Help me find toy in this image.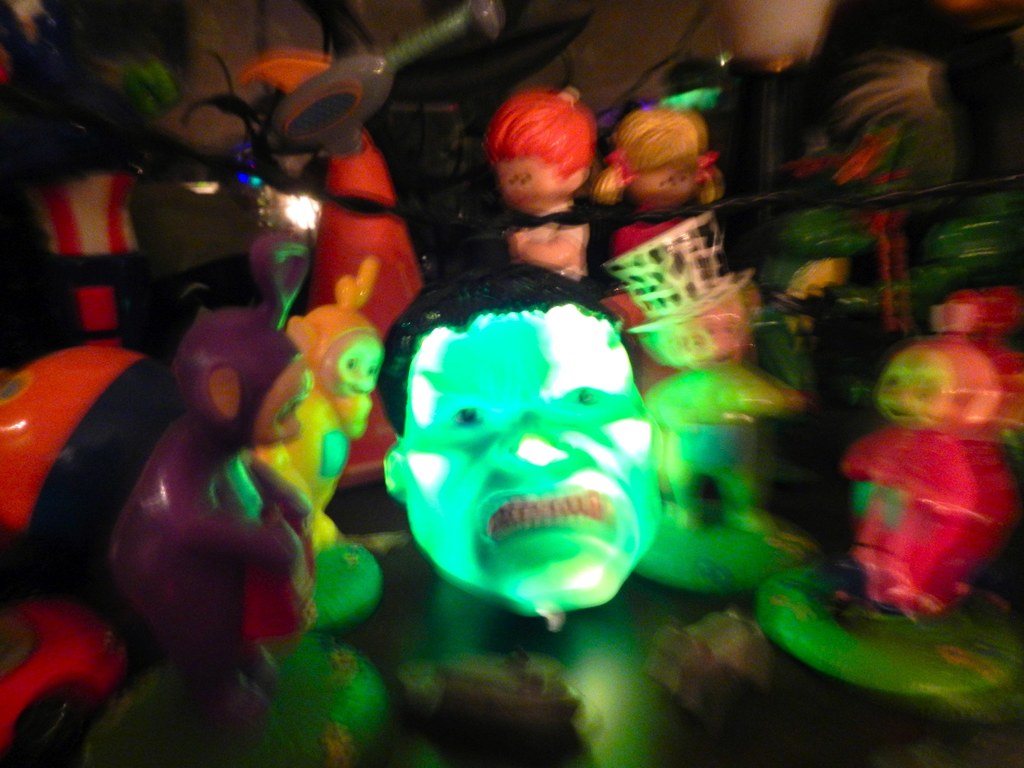
Found it: 481/88/605/291.
